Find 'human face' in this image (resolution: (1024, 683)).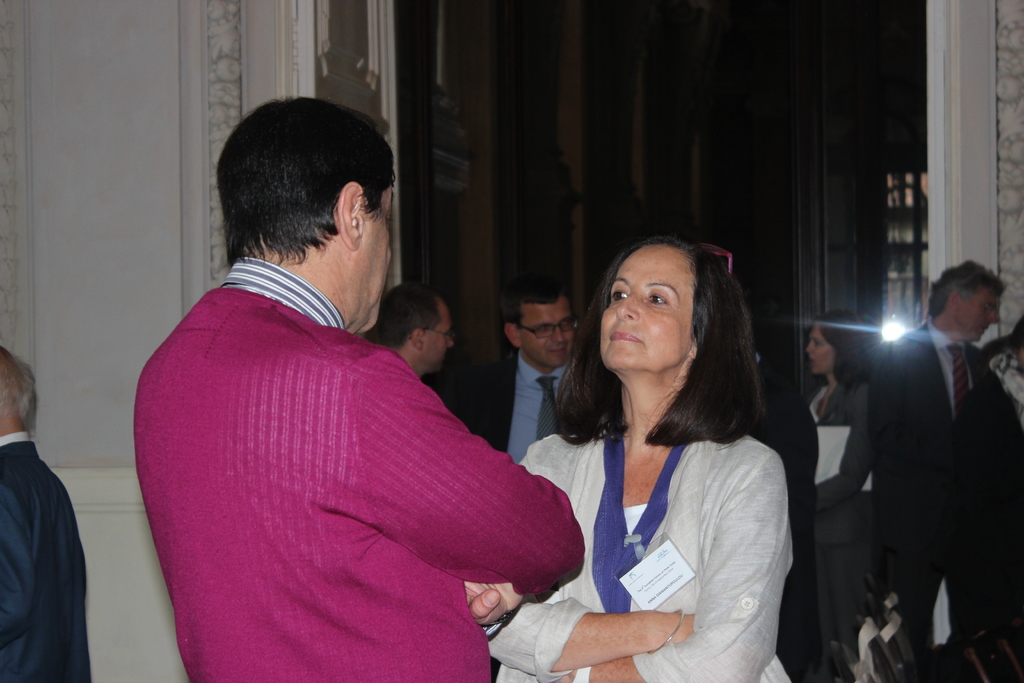
crop(520, 297, 575, 363).
